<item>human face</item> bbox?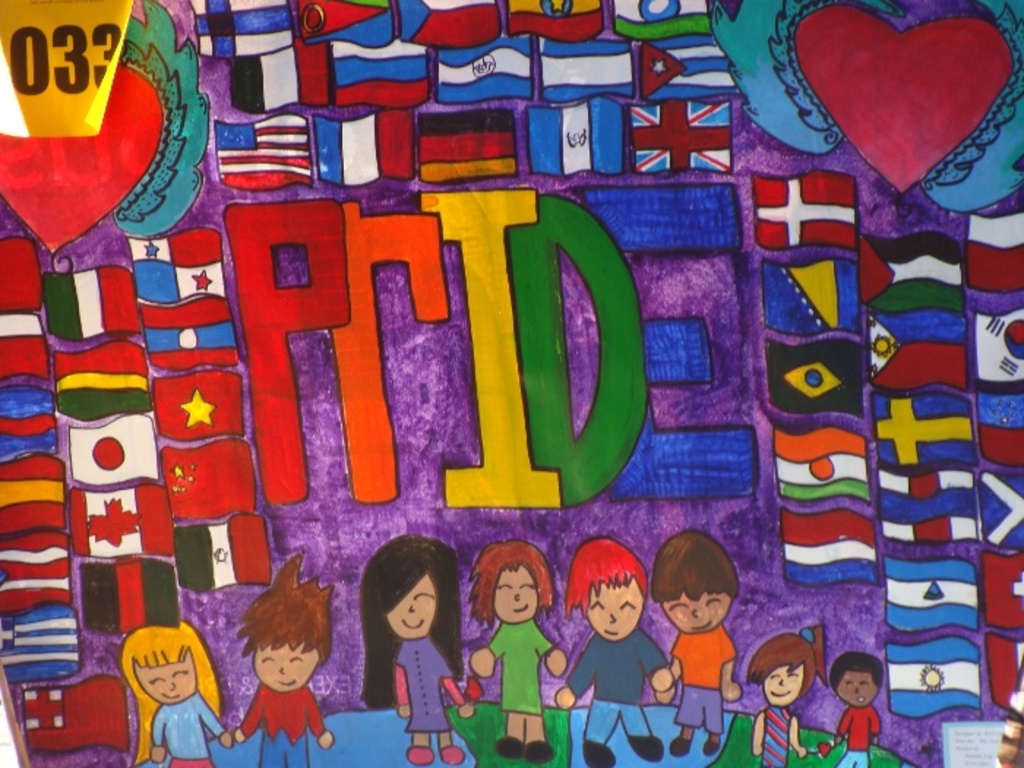
detection(138, 652, 195, 704)
